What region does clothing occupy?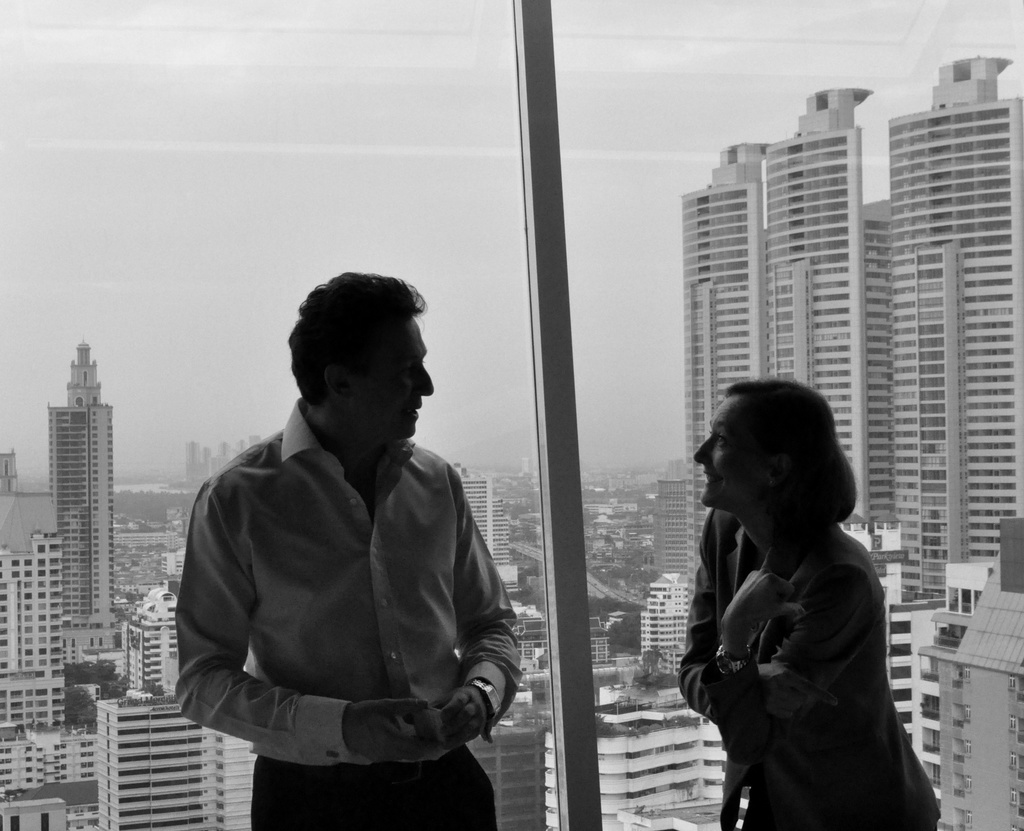
x1=675, y1=504, x2=941, y2=830.
